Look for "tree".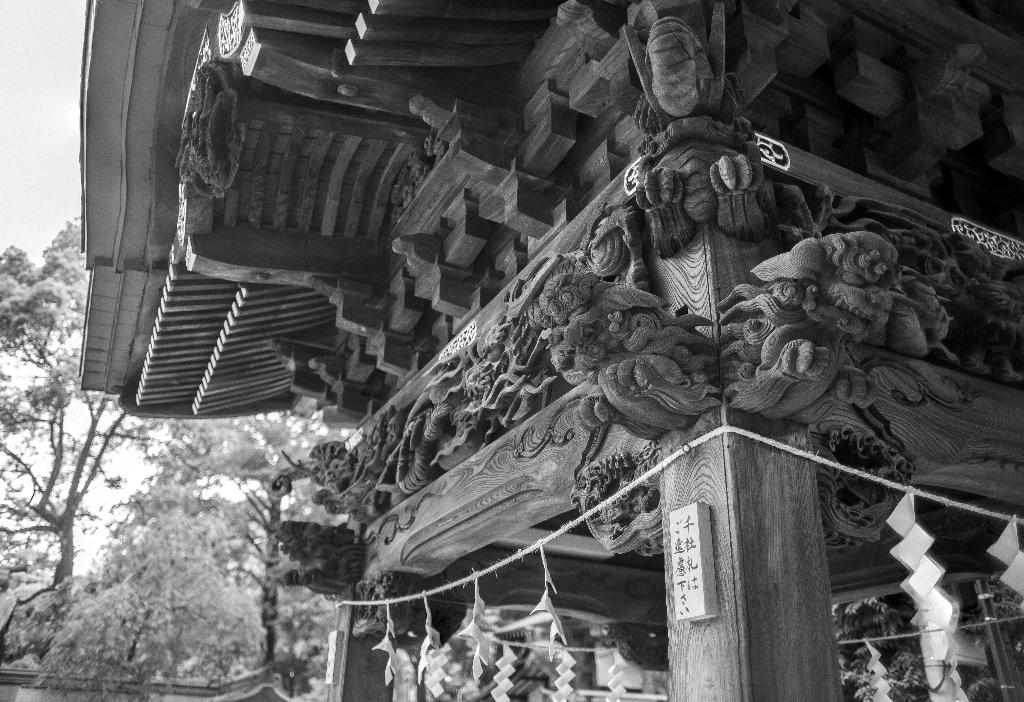
Found: <region>0, 213, 174, 674</region>.
